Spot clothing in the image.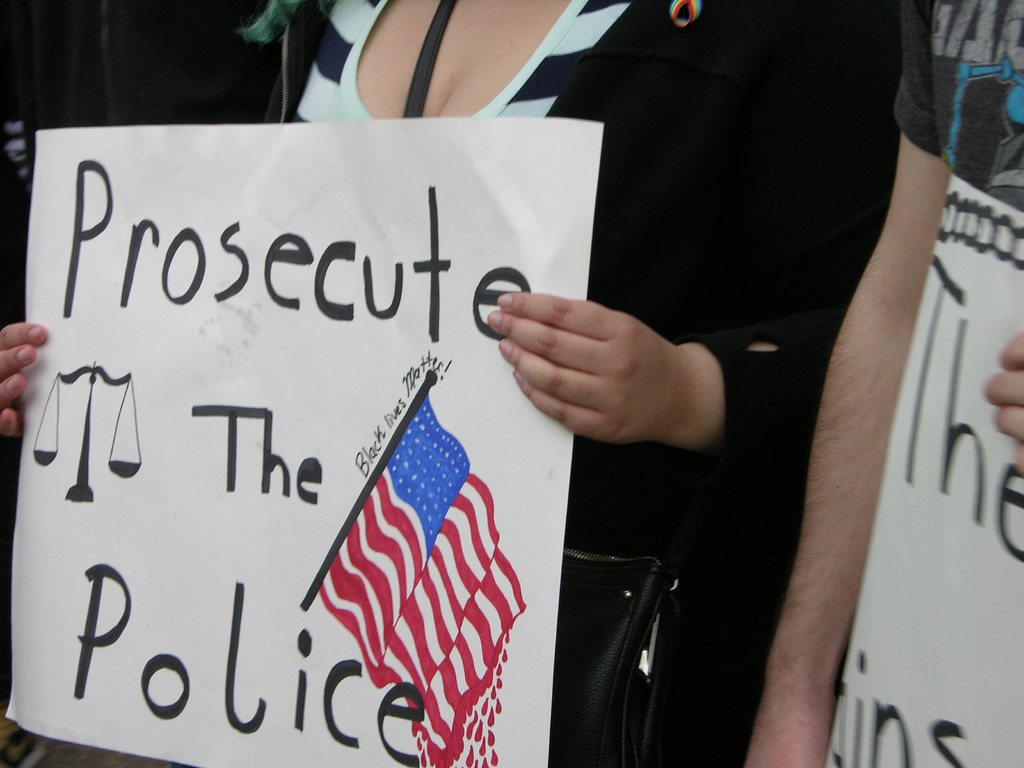
clothing found at pyautogui.locateOnScreen(886, 0, 1023, 214).
